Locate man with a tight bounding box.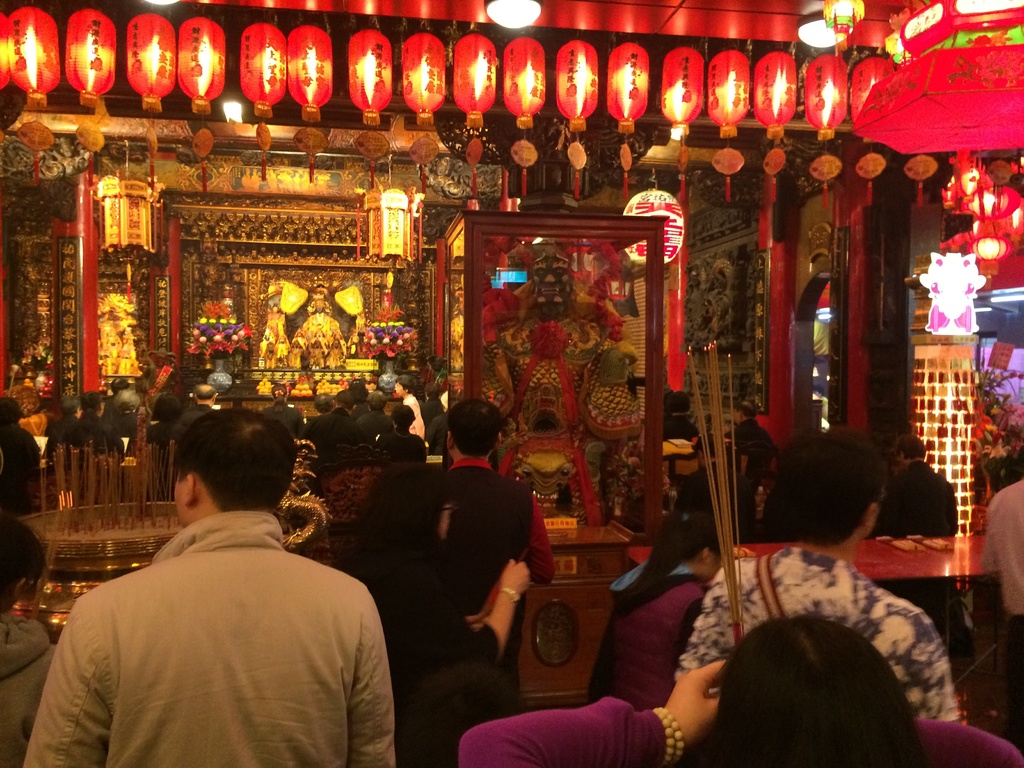
detection(70, 388, 128, 452).
